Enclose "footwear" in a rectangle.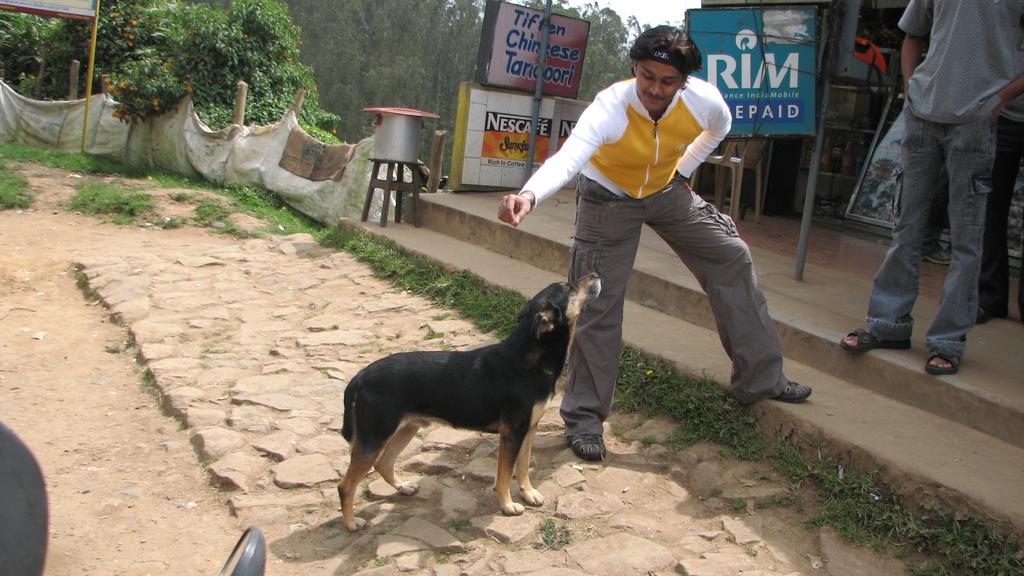
[924, 351, 963, 377].
